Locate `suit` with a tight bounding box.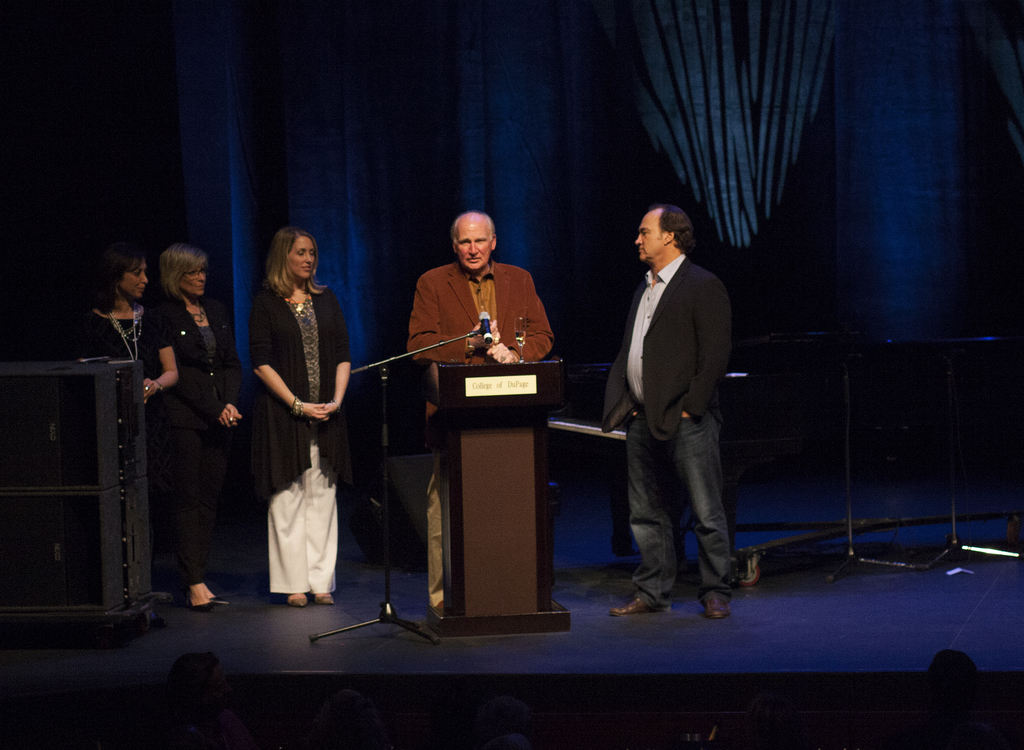
<box>157,300,232,586</box>.
